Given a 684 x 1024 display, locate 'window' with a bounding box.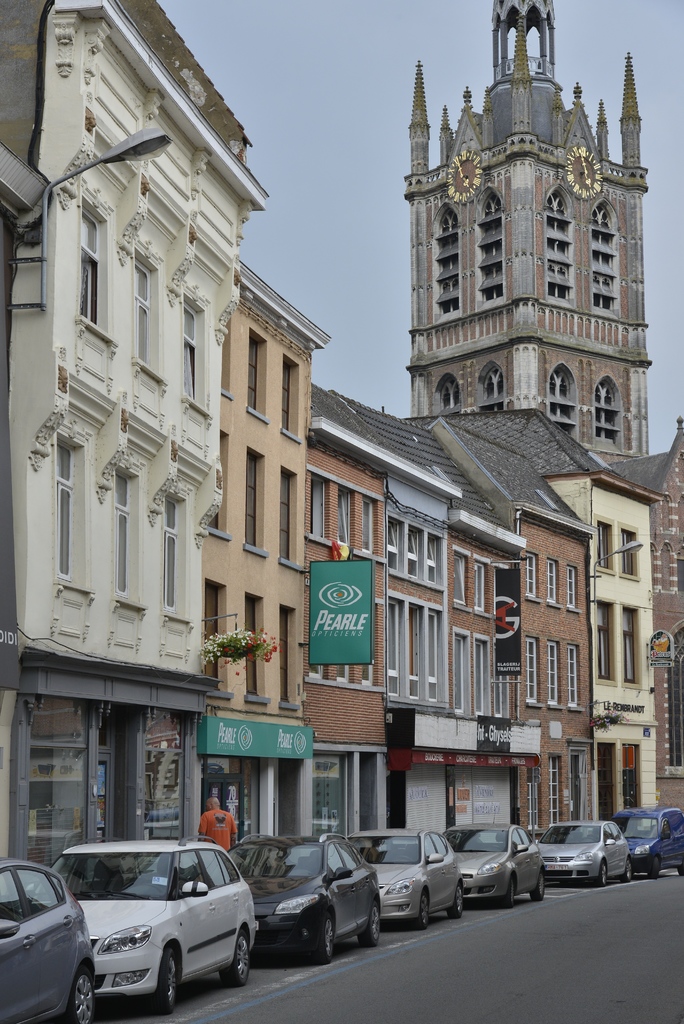
Located: Rect(455, 554, 466, 605).
